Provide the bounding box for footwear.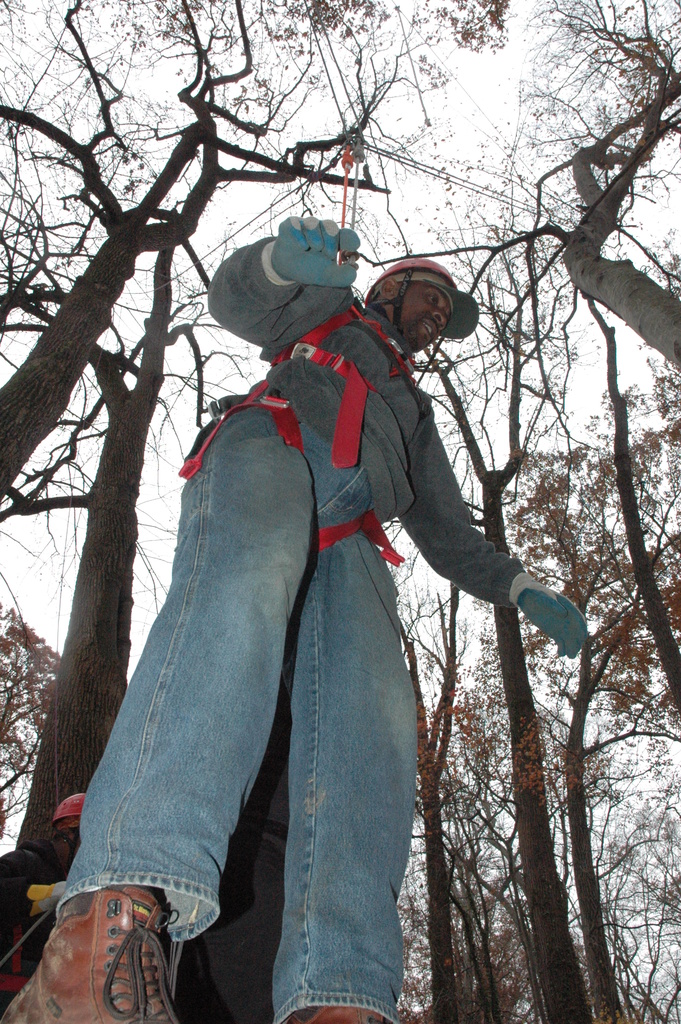
l=4, t=879, r=197, b=1023.
